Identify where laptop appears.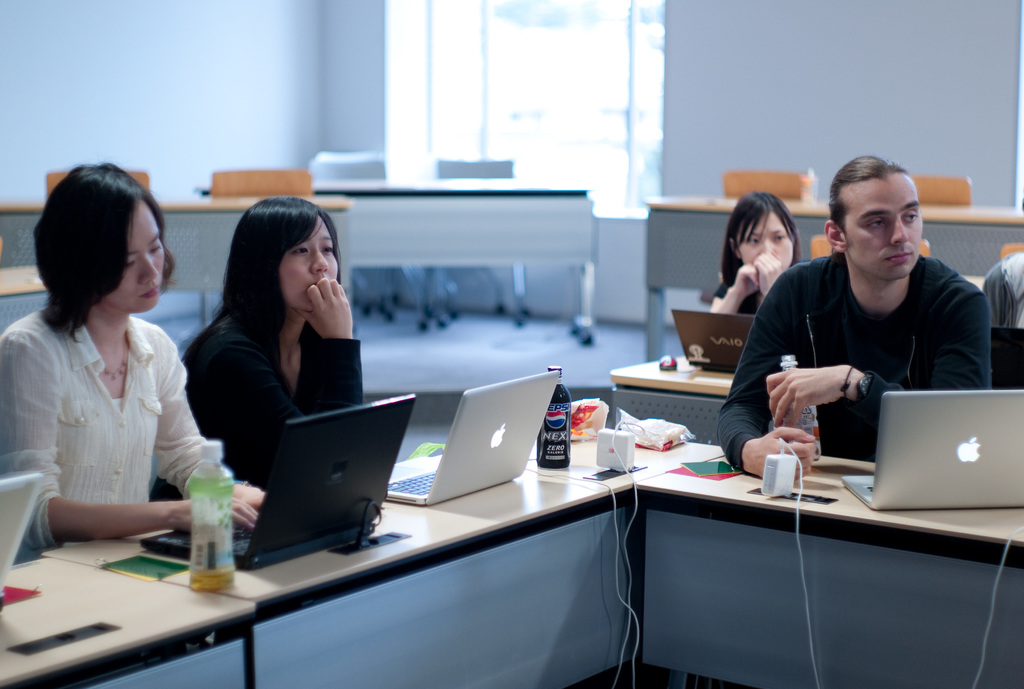
Appears at [0,476,42,591].
